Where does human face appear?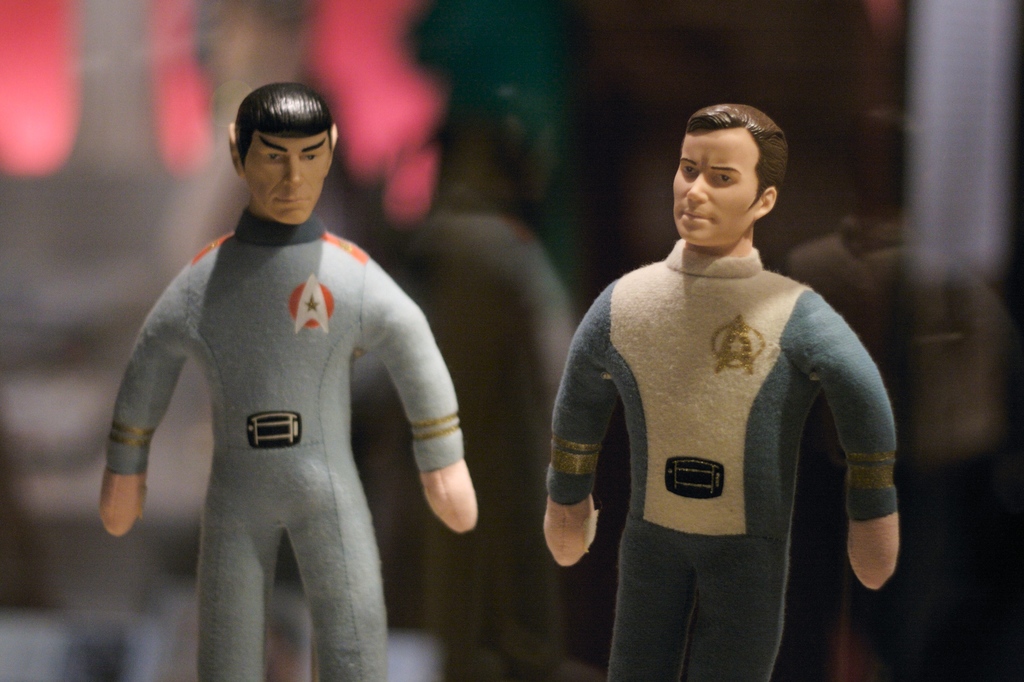
Appears at <region>675, 128, 754, 248</region>.
